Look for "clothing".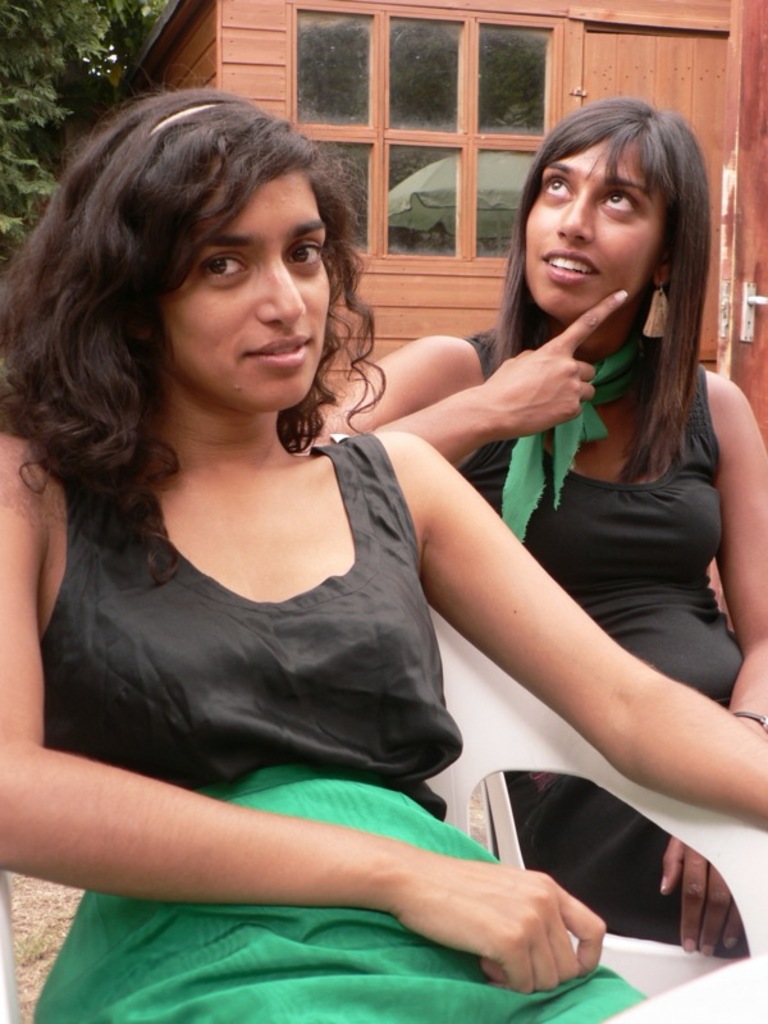
Found: BBox(32, 426, 675, 1023).
